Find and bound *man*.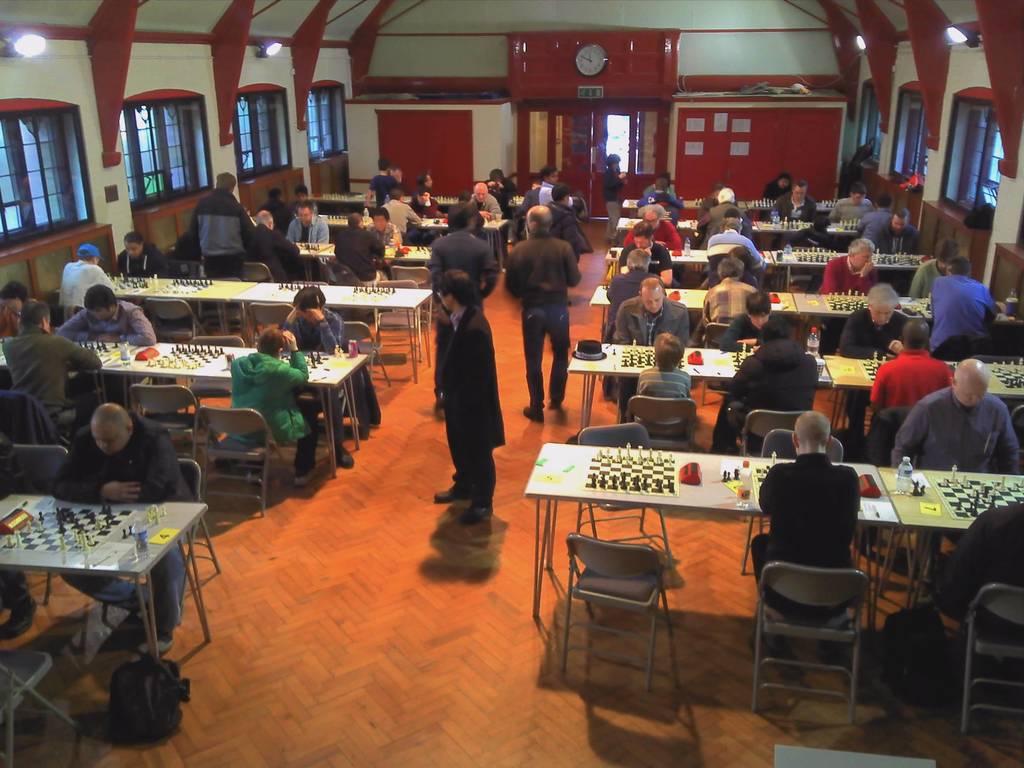
Bound: l=705, t=216, r=767, b=267.
